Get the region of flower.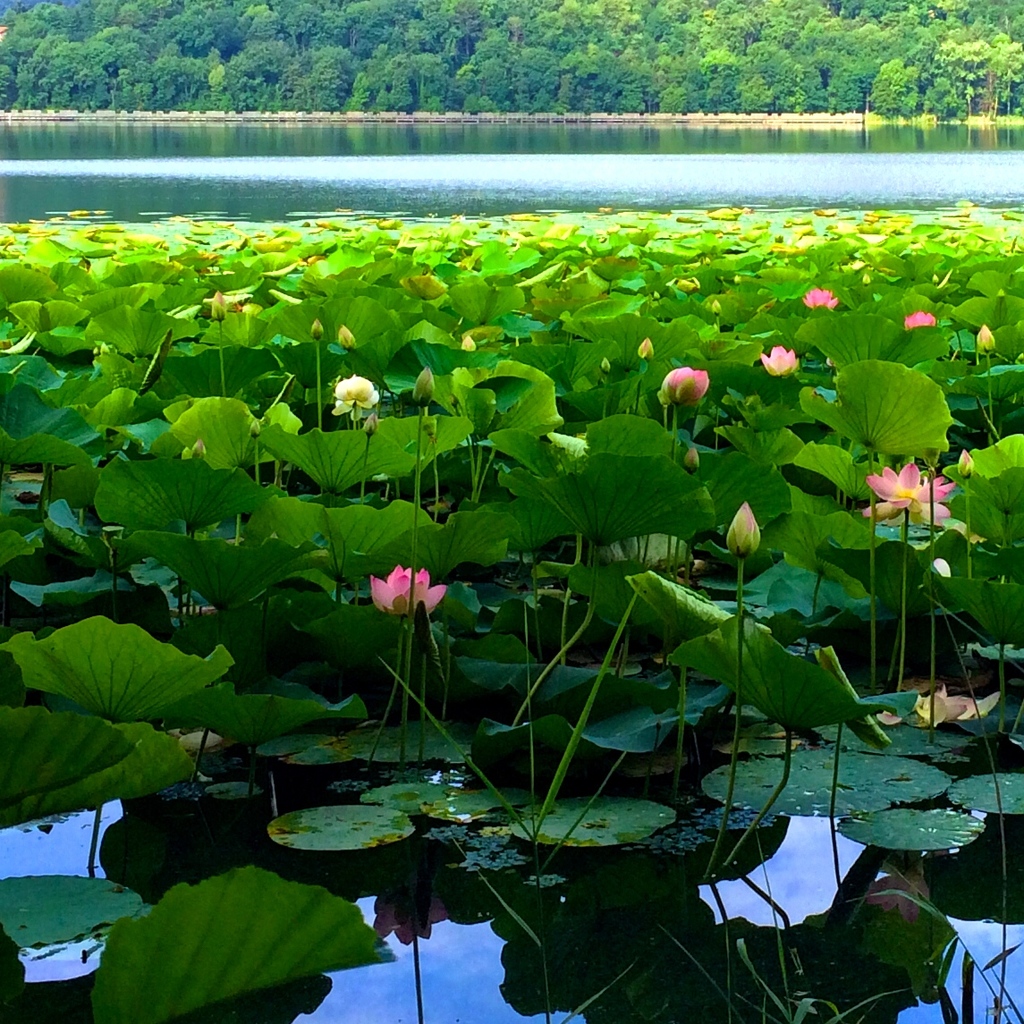
bbox(334, 372, 377, 421).
